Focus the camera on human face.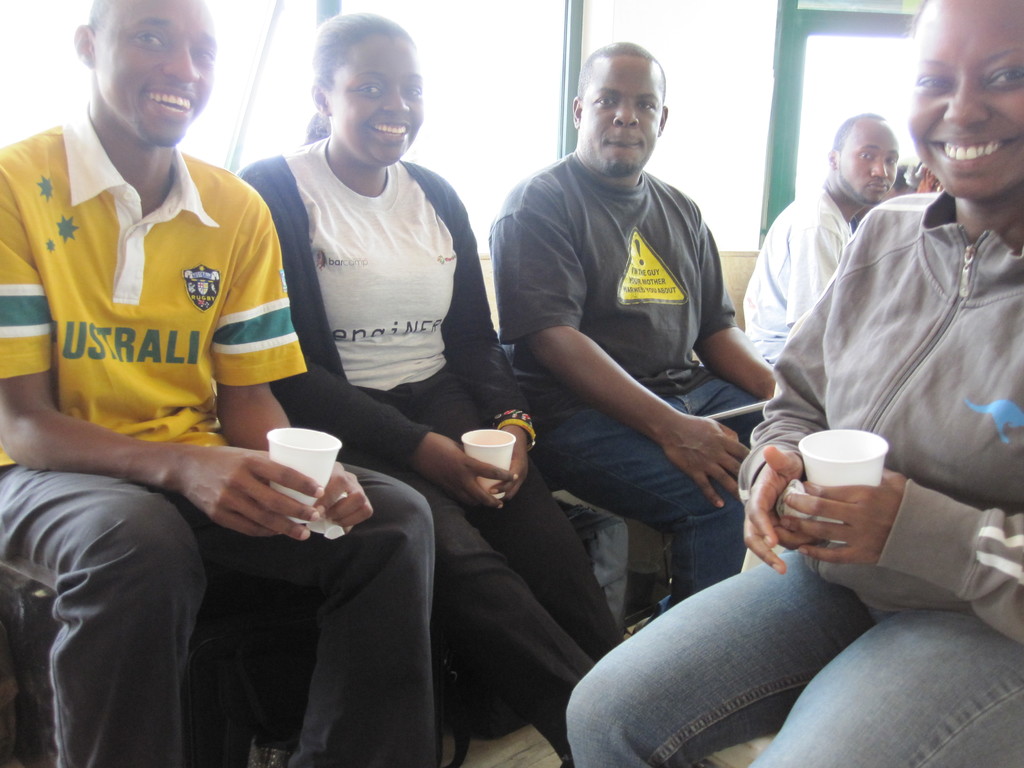
Focus region: rect(331, 28, 422, 172).
